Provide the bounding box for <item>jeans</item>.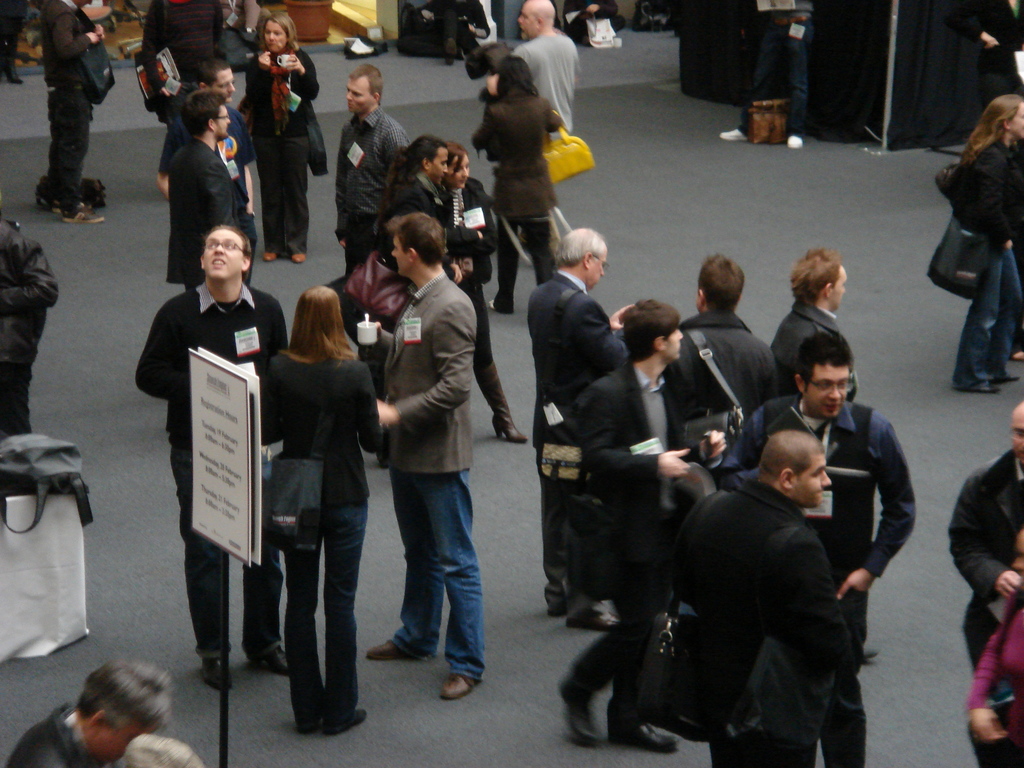
bbox(739, 15, 809, 132).
